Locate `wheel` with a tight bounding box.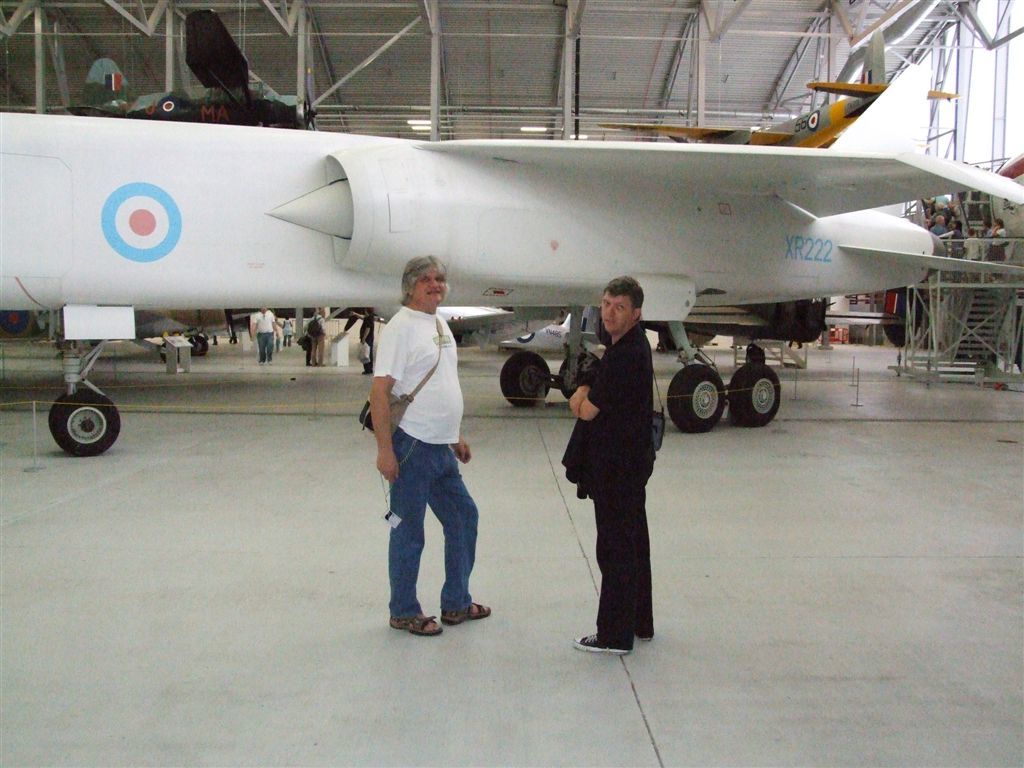
select_region(721, 362, 796, 429).
